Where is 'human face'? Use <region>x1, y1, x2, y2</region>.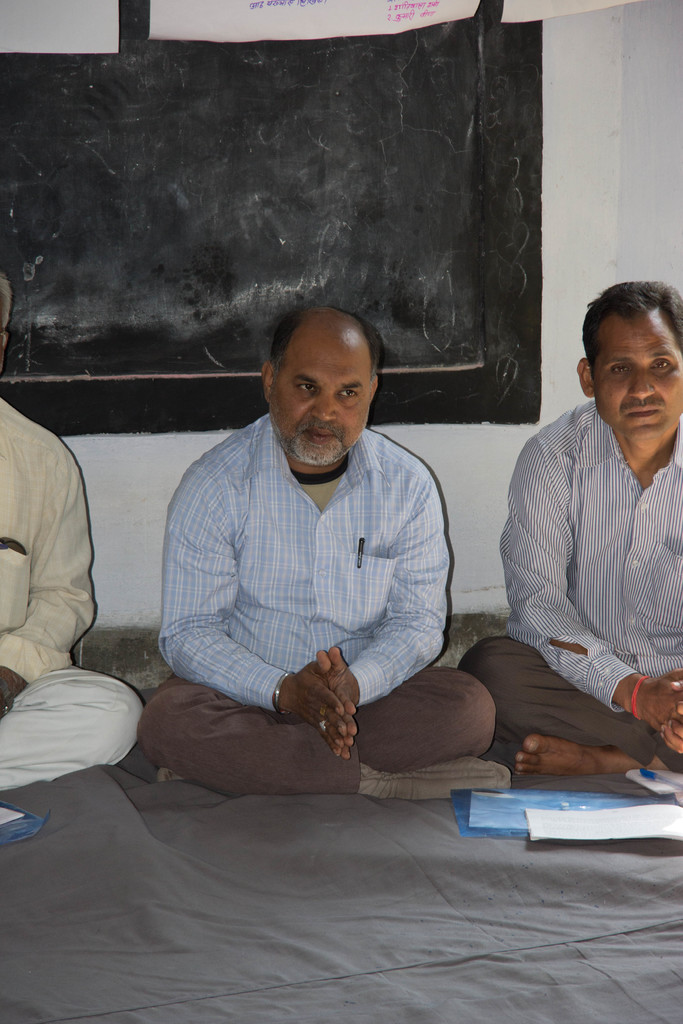
<region>591, 319, 682, 440</region>.
